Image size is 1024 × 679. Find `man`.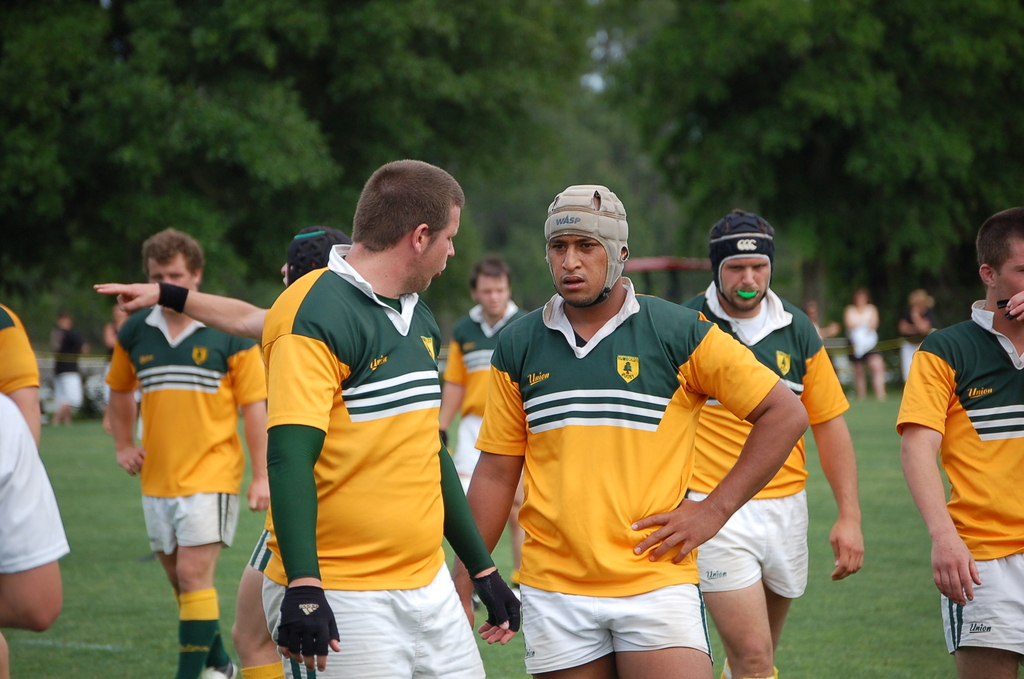
region(262, 159, 525, 678).
